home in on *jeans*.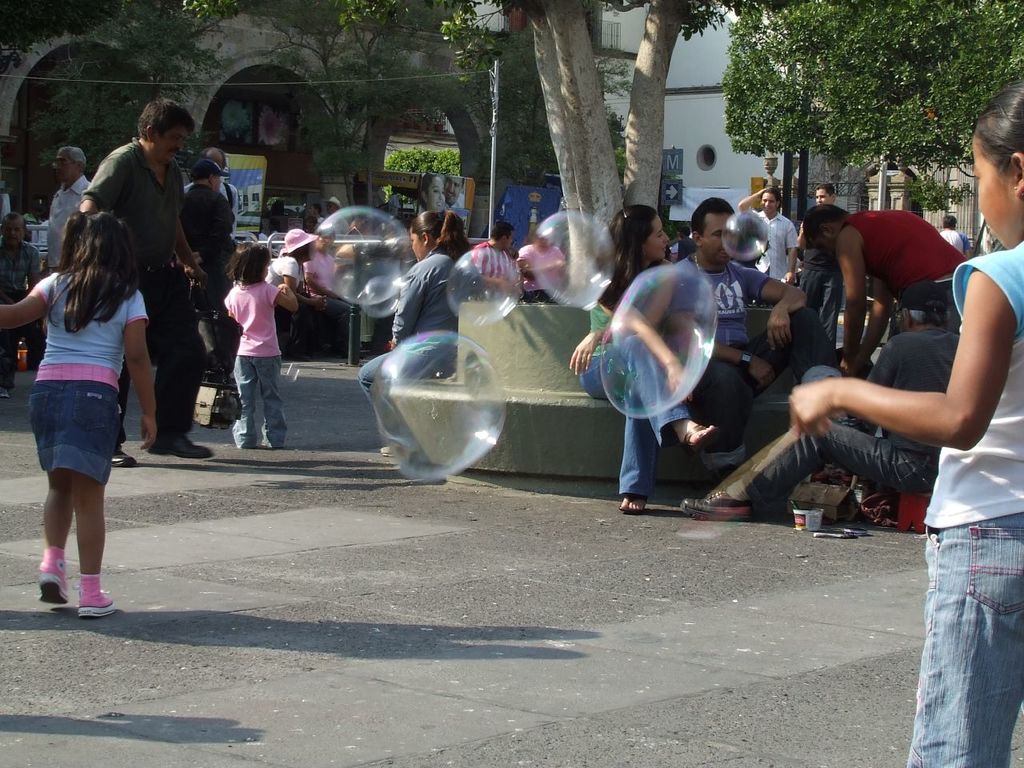
Homed in at 235 354 282 444.
